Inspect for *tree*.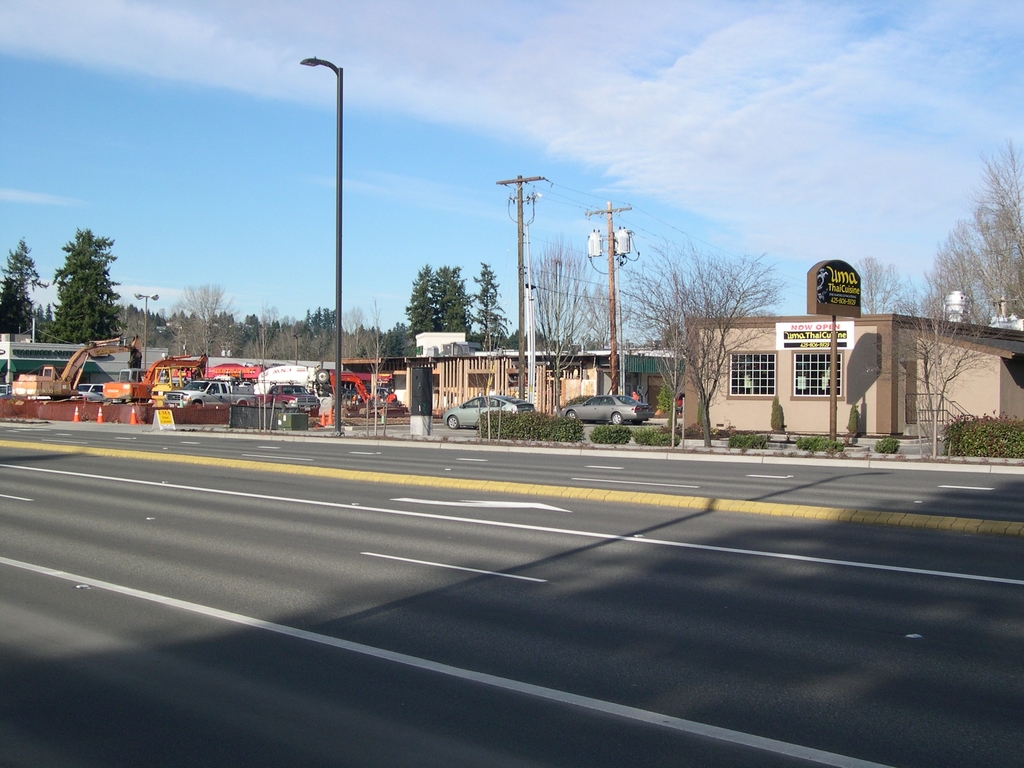
Inspection: bbox(922, 137, 1023, 321).
